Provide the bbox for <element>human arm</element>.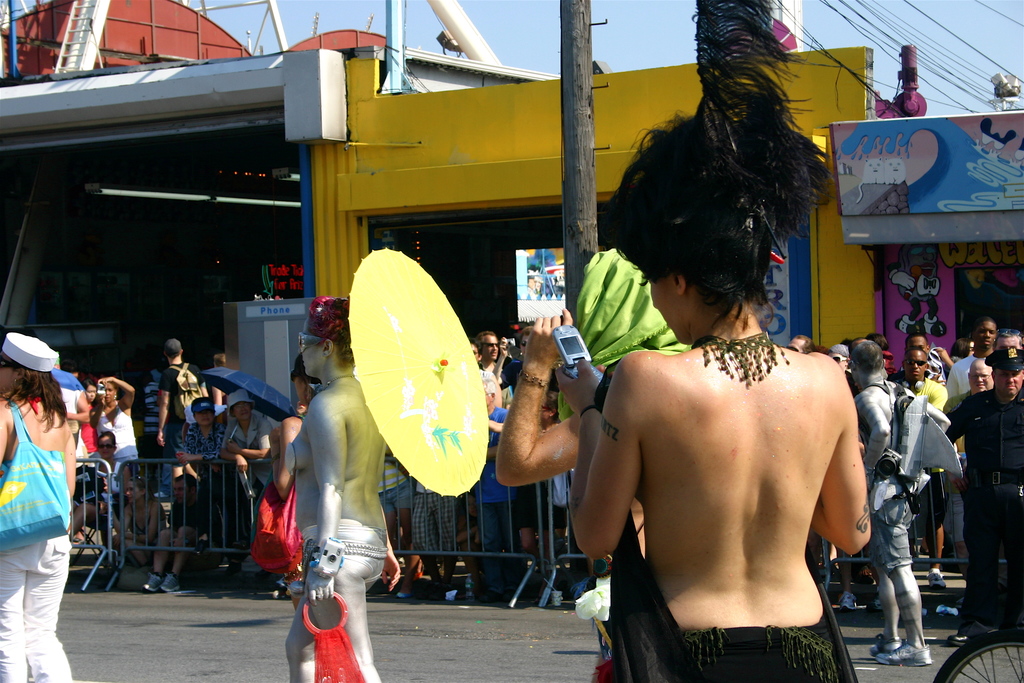
929, 388, 948, 411.
